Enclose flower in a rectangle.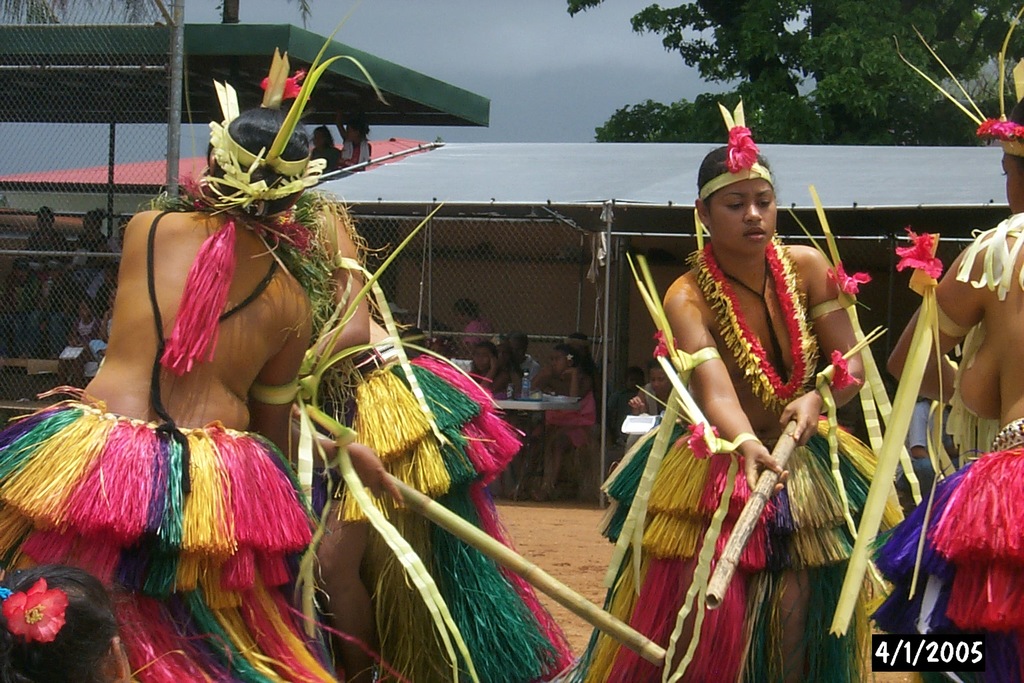
<bbox>831, 351, 863, 393</bbox>.
